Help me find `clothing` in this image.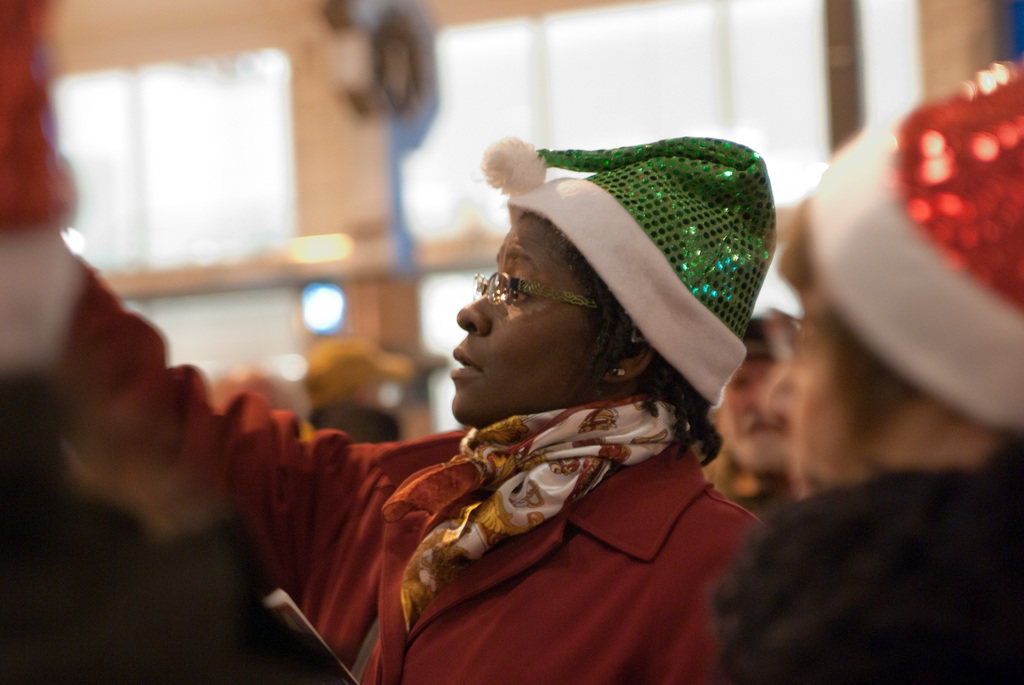
Found it: 708,465,1023,683.
